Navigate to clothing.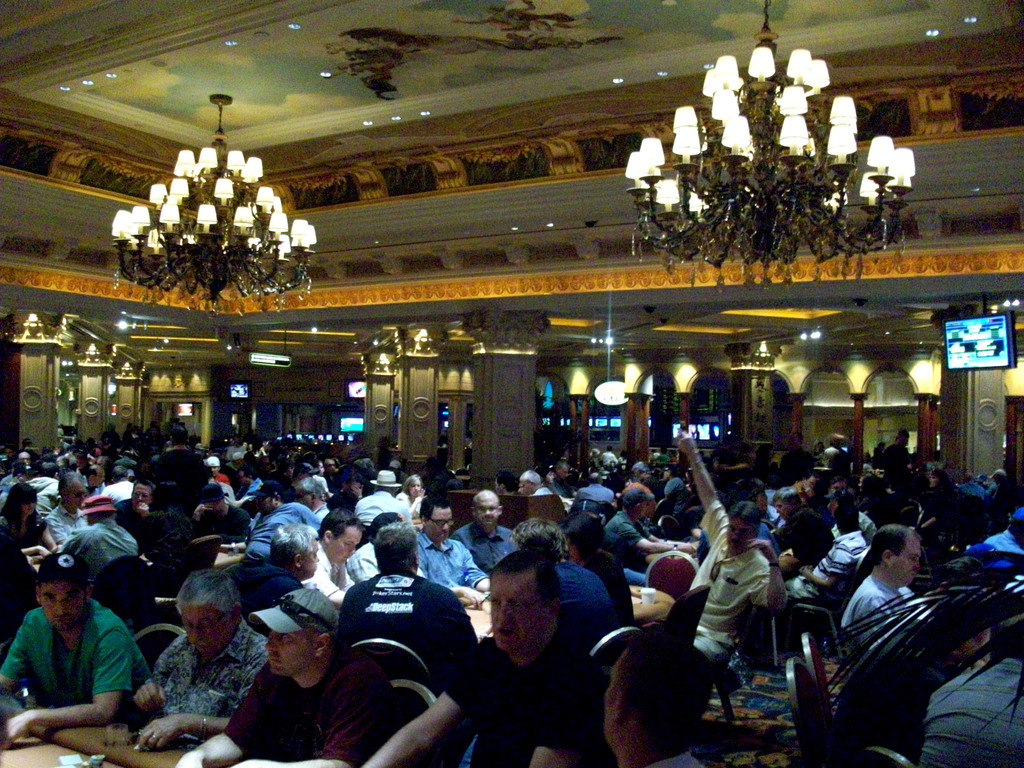
Navigation target: (left=595, top=511, right=661, bottom=596).
